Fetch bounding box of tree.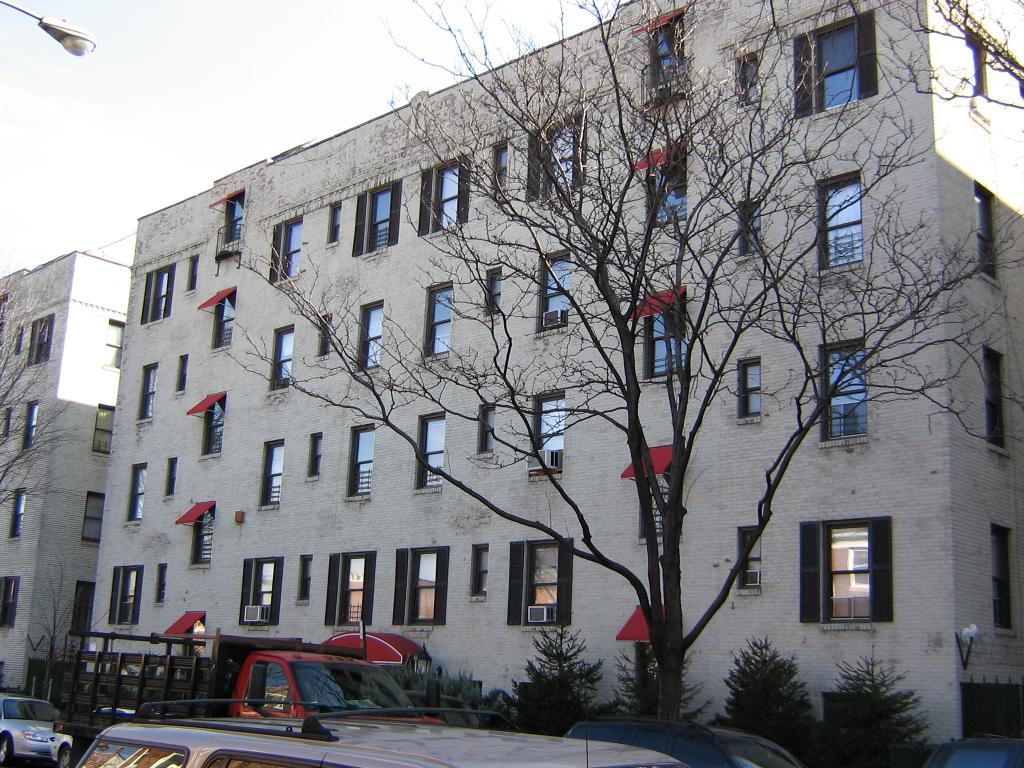
Bbox: box(828, 648, 932, 762).
